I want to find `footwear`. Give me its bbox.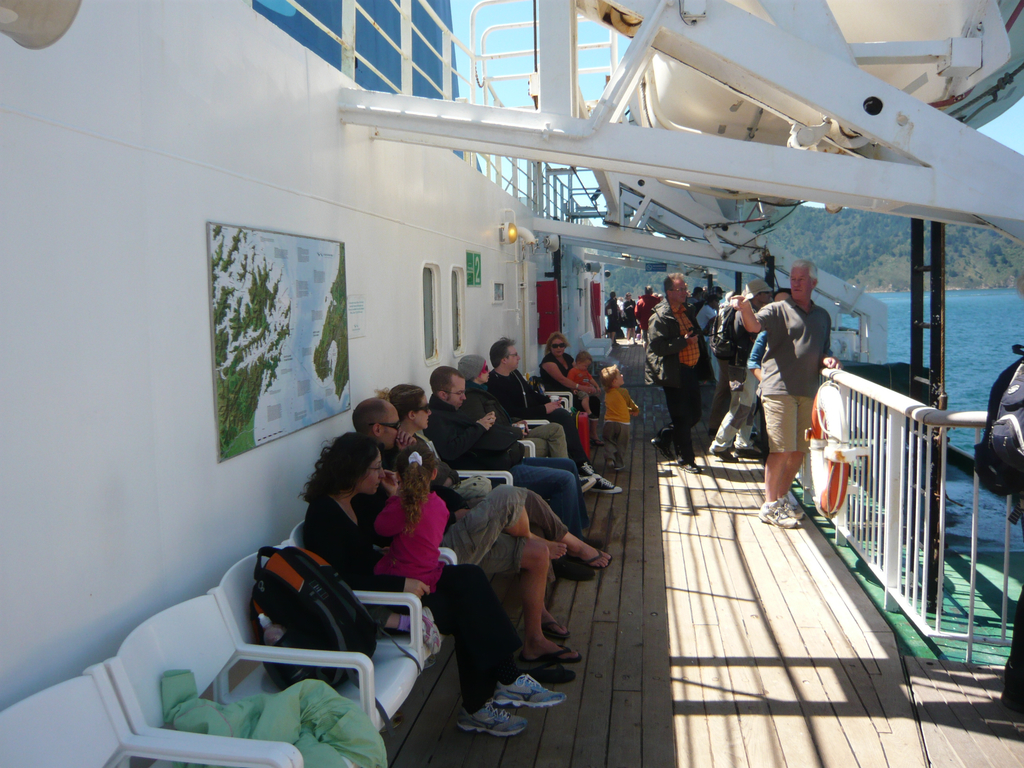
[left=579, top=477, right=596, bottom=494].
